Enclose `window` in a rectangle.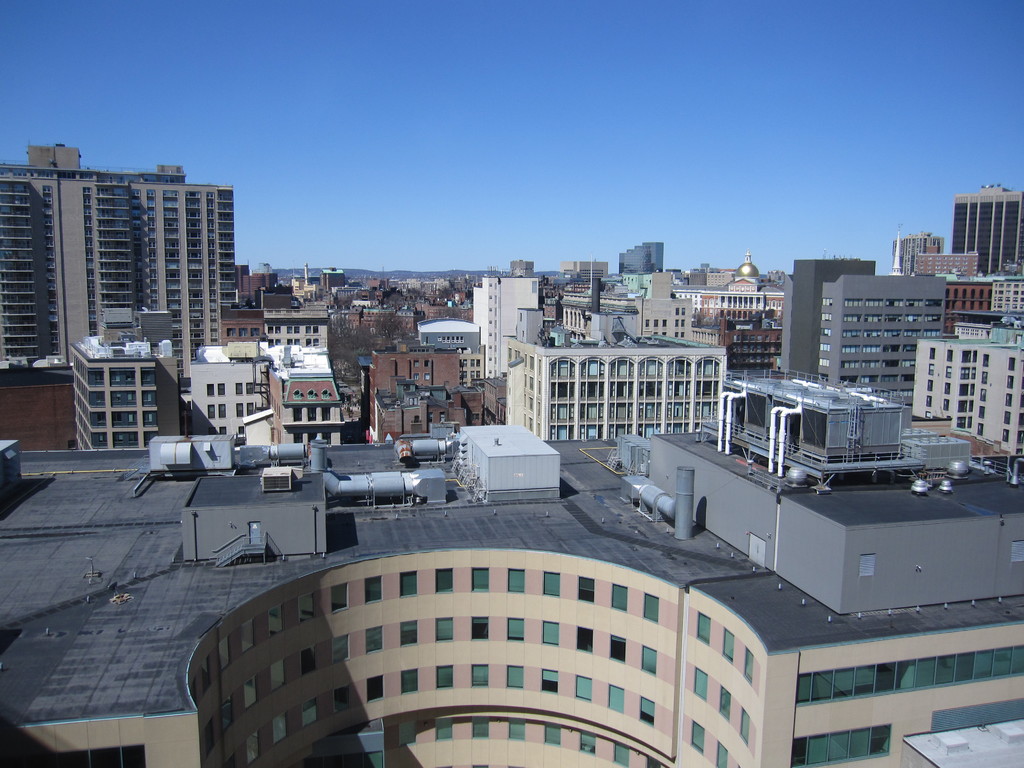
[left=246, top=727, right=260, bottom=764].
